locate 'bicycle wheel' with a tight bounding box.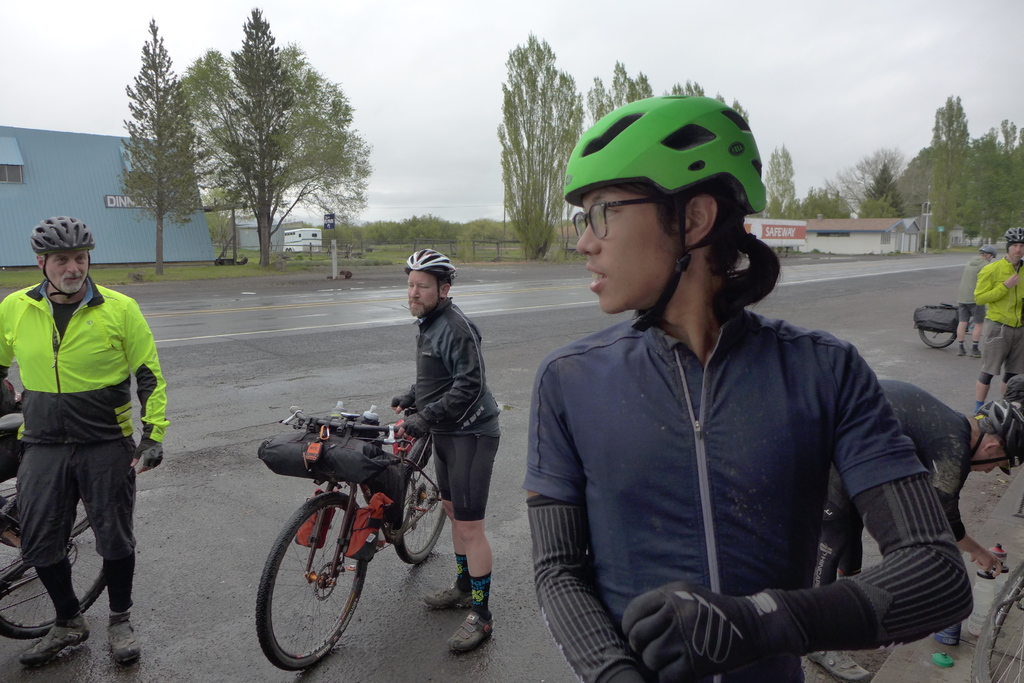
(0, 478, 115, 639).
